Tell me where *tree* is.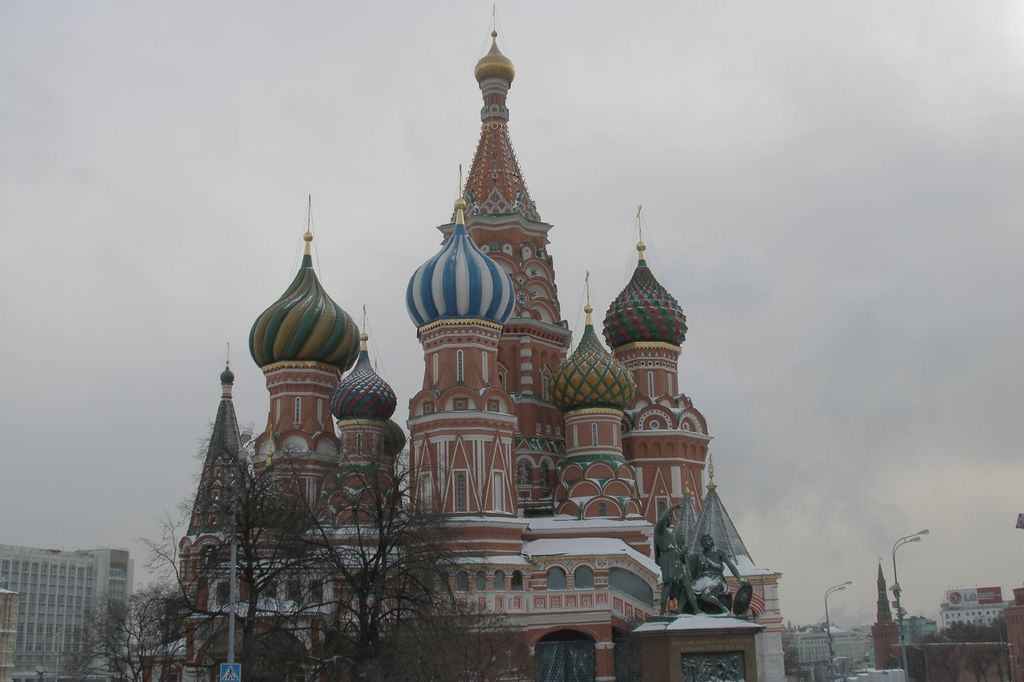
*tree* is at locate(20, 414, 545, 681).
